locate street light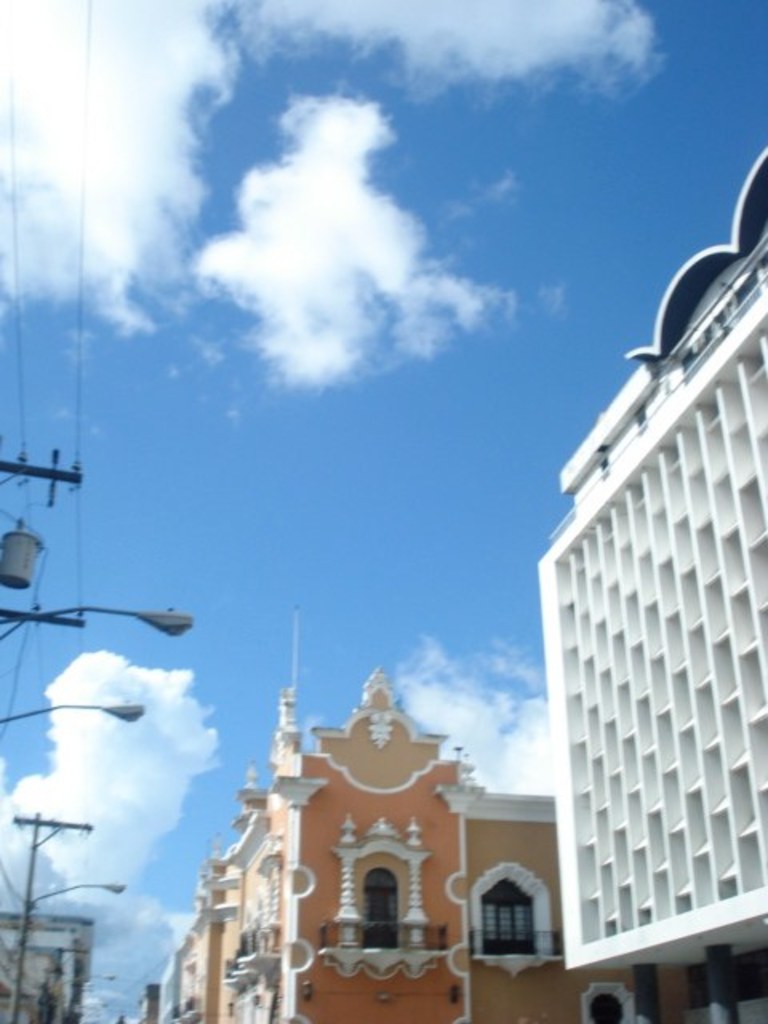
(x1=48, y1=974, x2=118, y2=1013)
